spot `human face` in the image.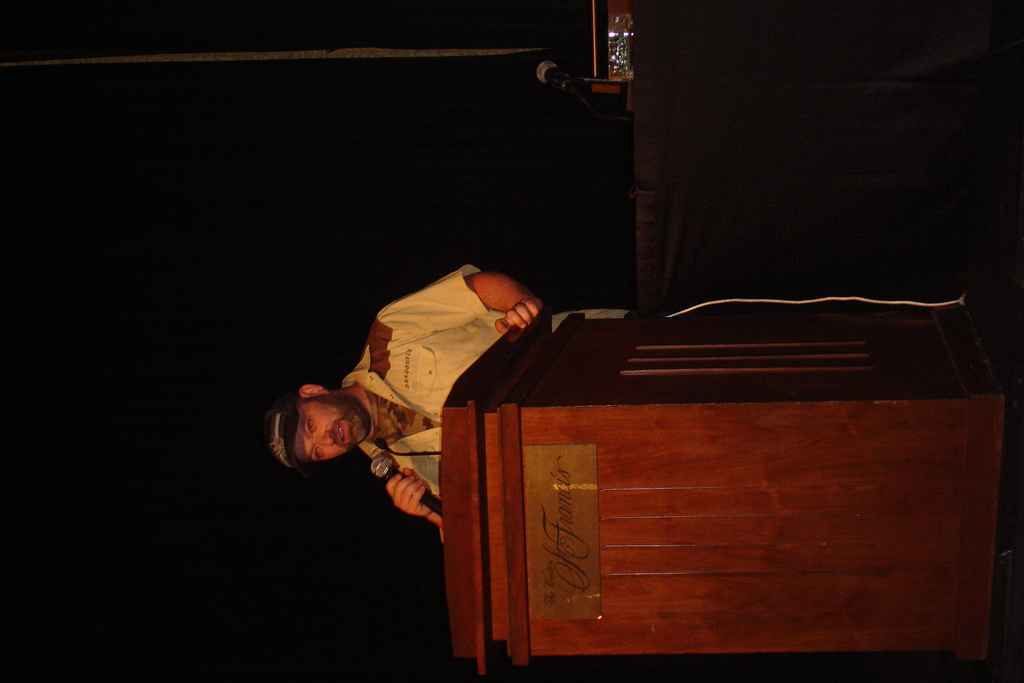
`human face` found at bbox(296, 399, 368, 461).
